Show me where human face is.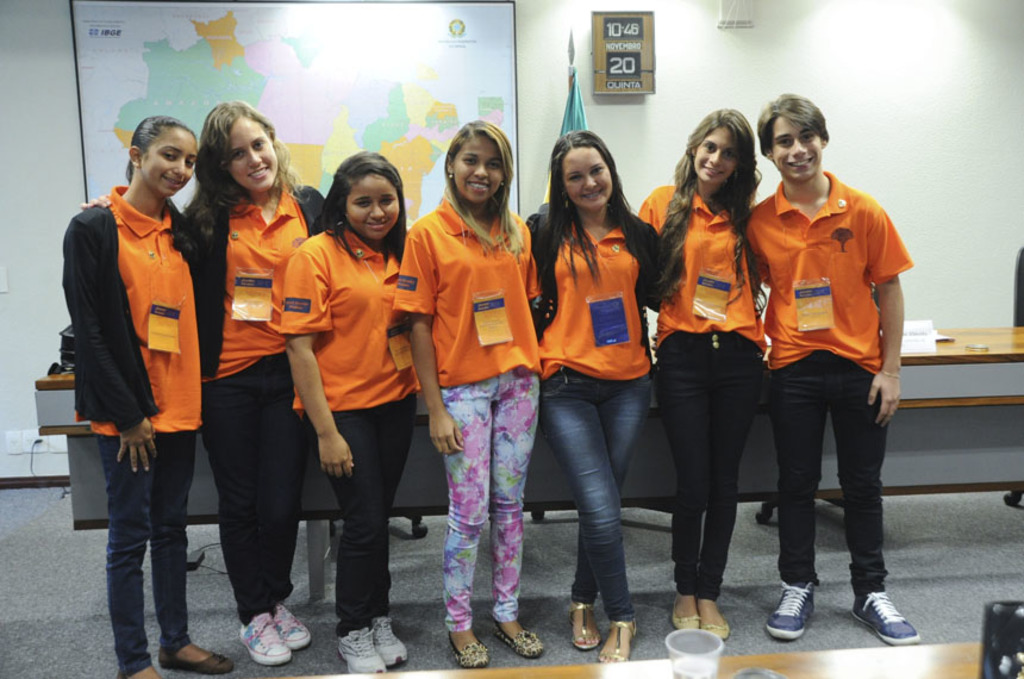
human face is at [x1=225, y1=118, x2=279, y2=188].
